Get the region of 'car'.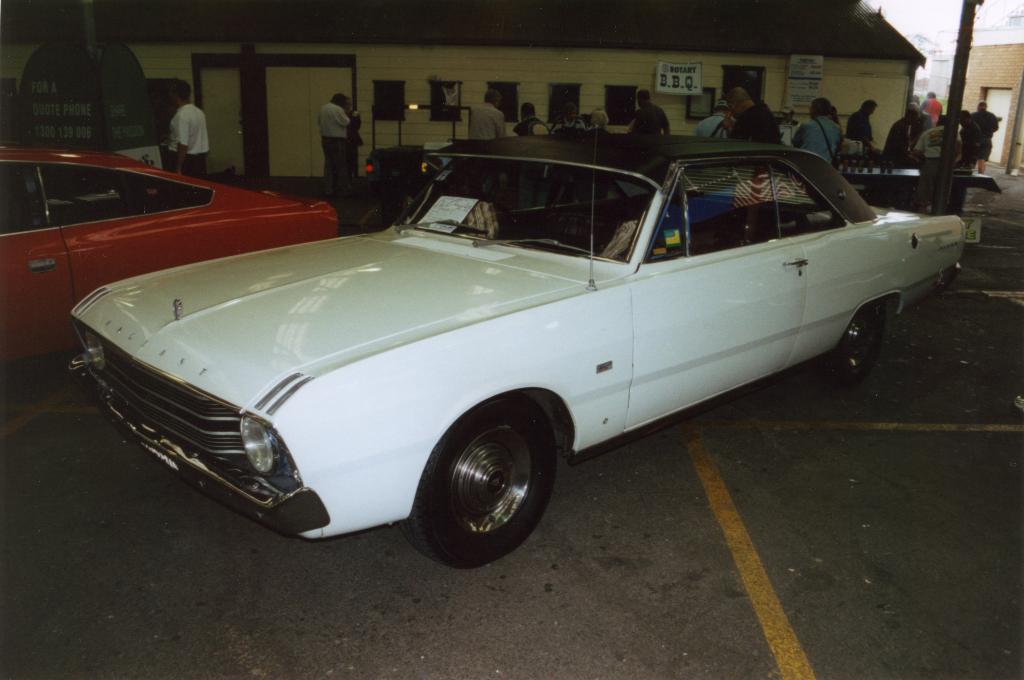
{"x1": 0, "y1": 144, "x2": 335, "y2": 364}.
